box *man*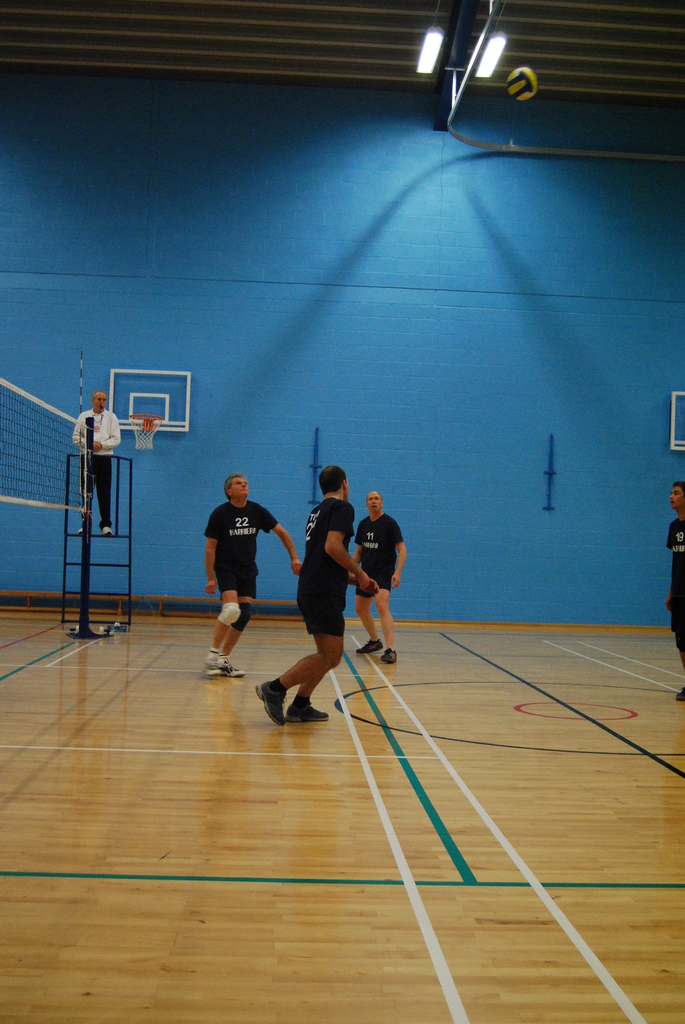
detection(663, 484, 684, 699)
